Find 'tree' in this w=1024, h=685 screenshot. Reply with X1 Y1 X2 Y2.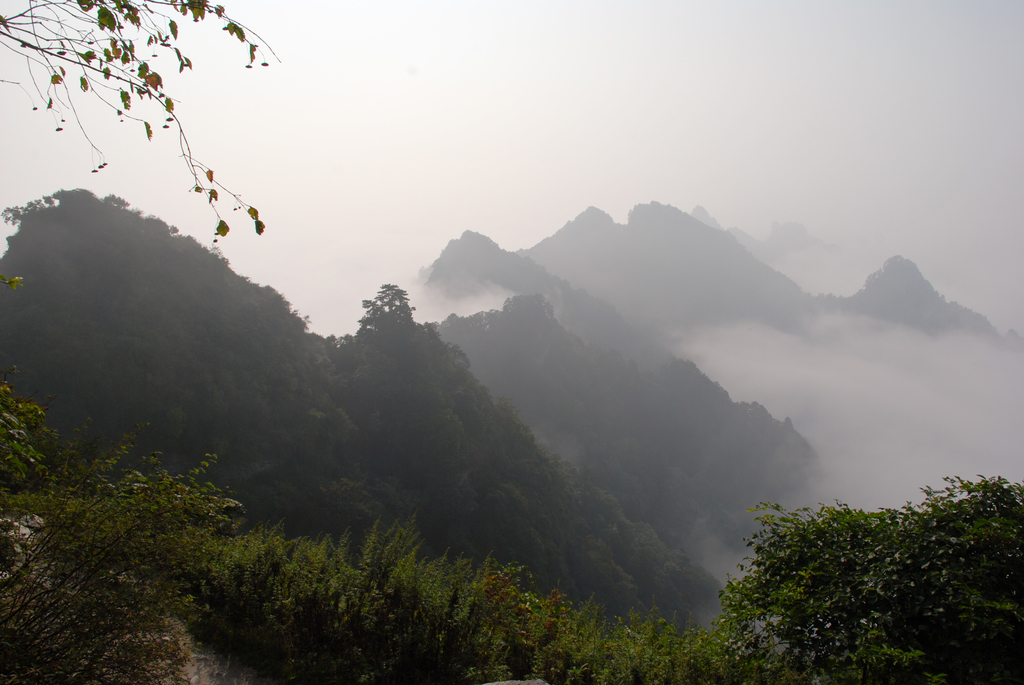
0 0 266 242.
